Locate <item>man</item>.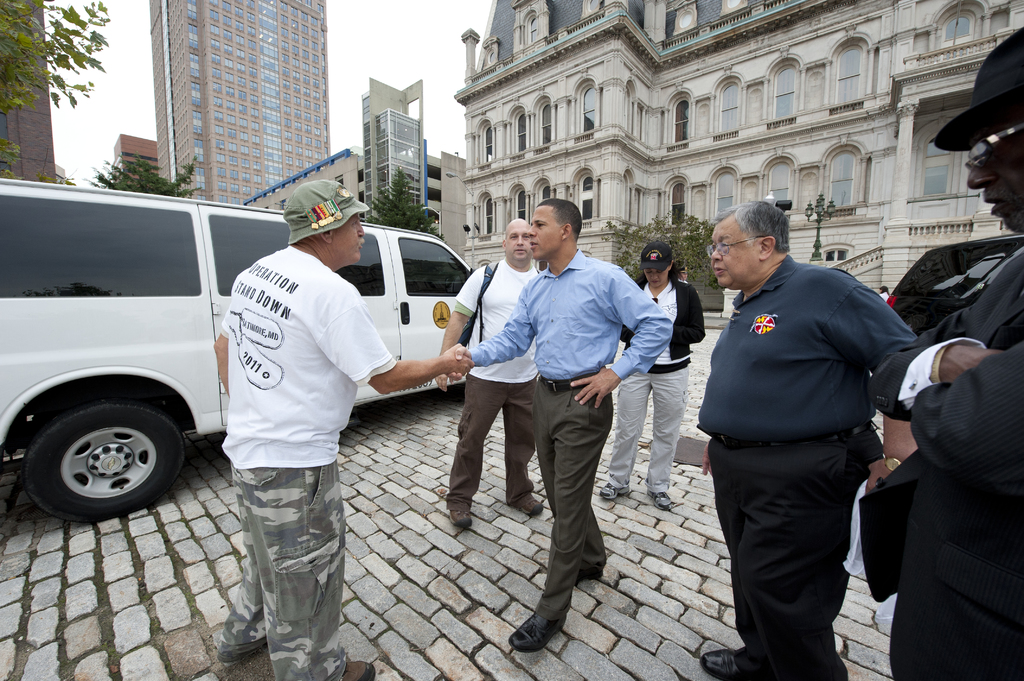
Bounding box: region(700, 194, 941, 680).
